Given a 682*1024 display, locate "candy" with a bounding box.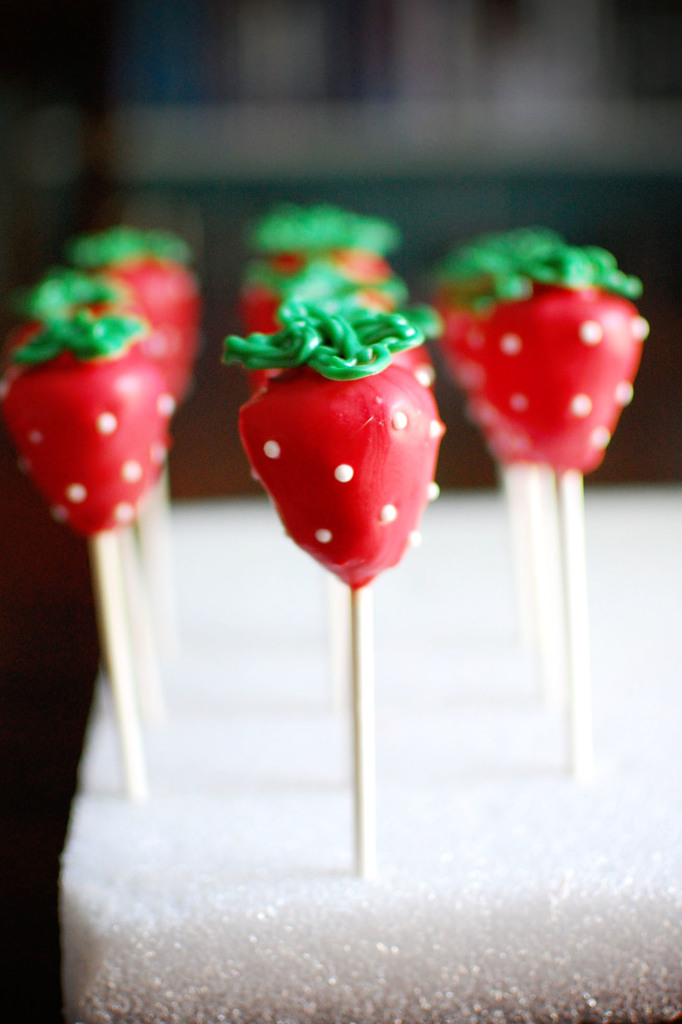
Located: [left=0, top=307, right=163, bottom=540].
